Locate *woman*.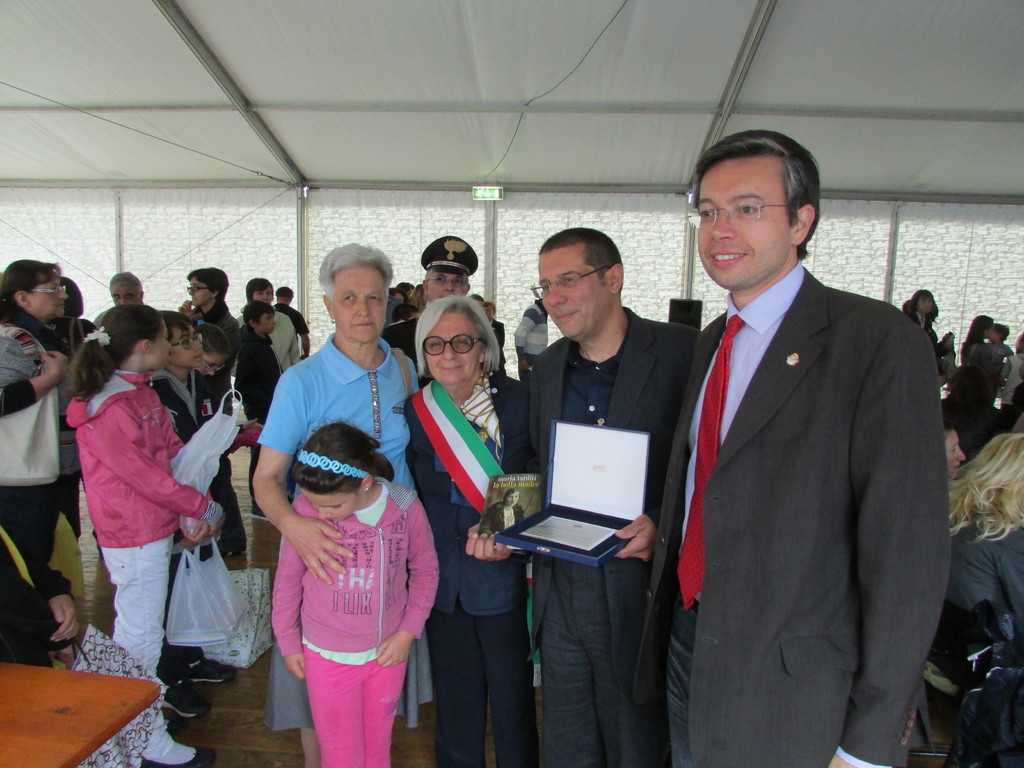
Bounding box: {"x1": 401, "y1": 292, "x2": 556, "y2": 767}.
